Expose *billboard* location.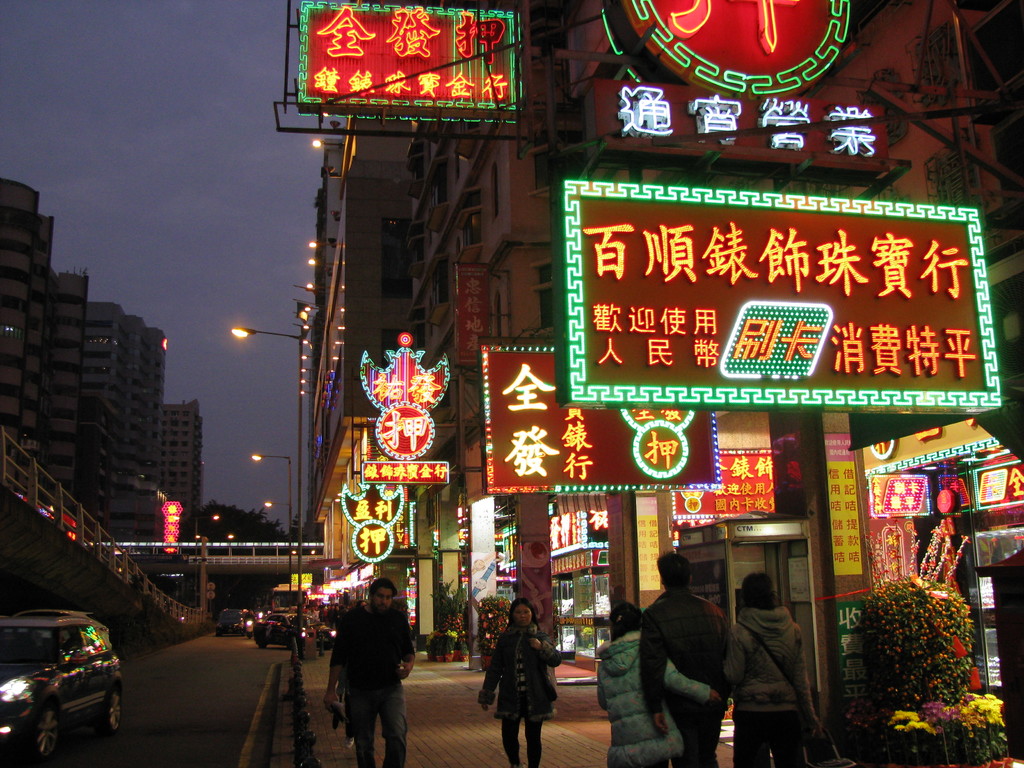
Exposed at region(297, 0, 524, 124).
